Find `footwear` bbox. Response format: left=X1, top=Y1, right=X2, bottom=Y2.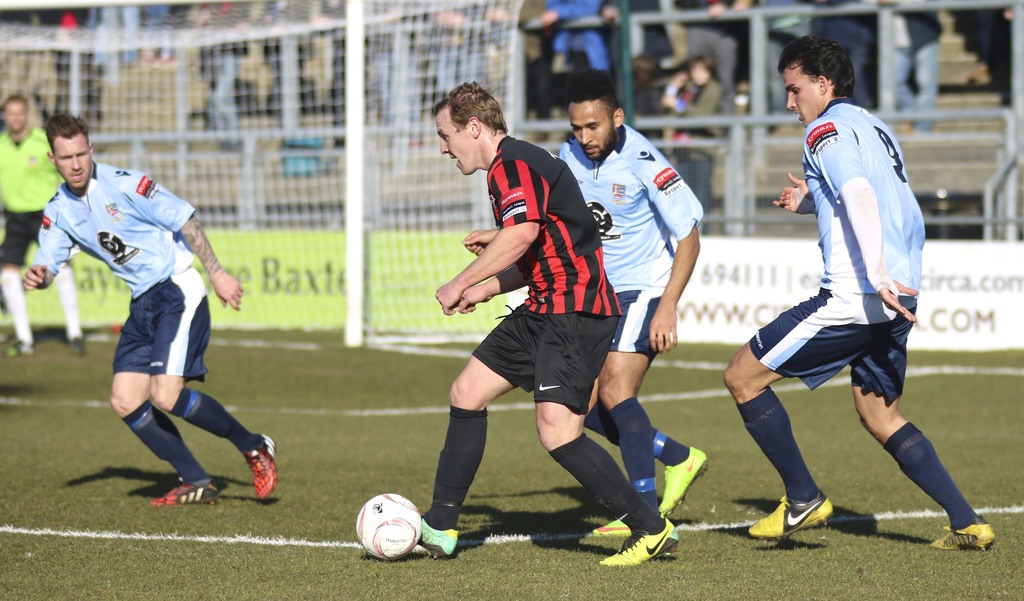
left=589, top=515, right=632, bottom=538.
